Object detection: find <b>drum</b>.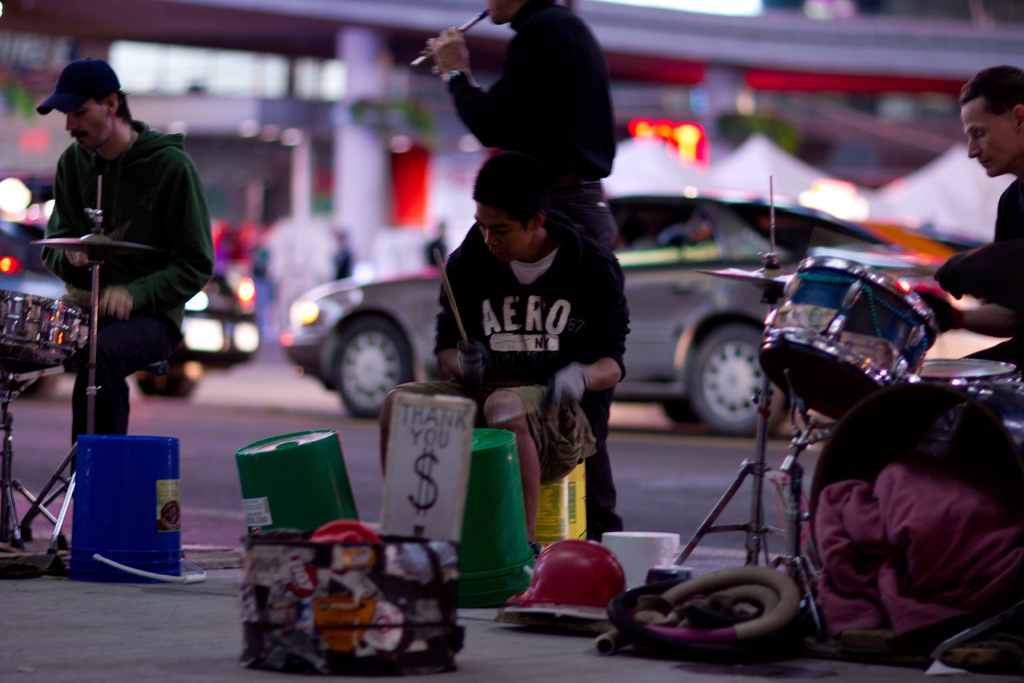
[left=758, top=252, right=940, bottom=424].
